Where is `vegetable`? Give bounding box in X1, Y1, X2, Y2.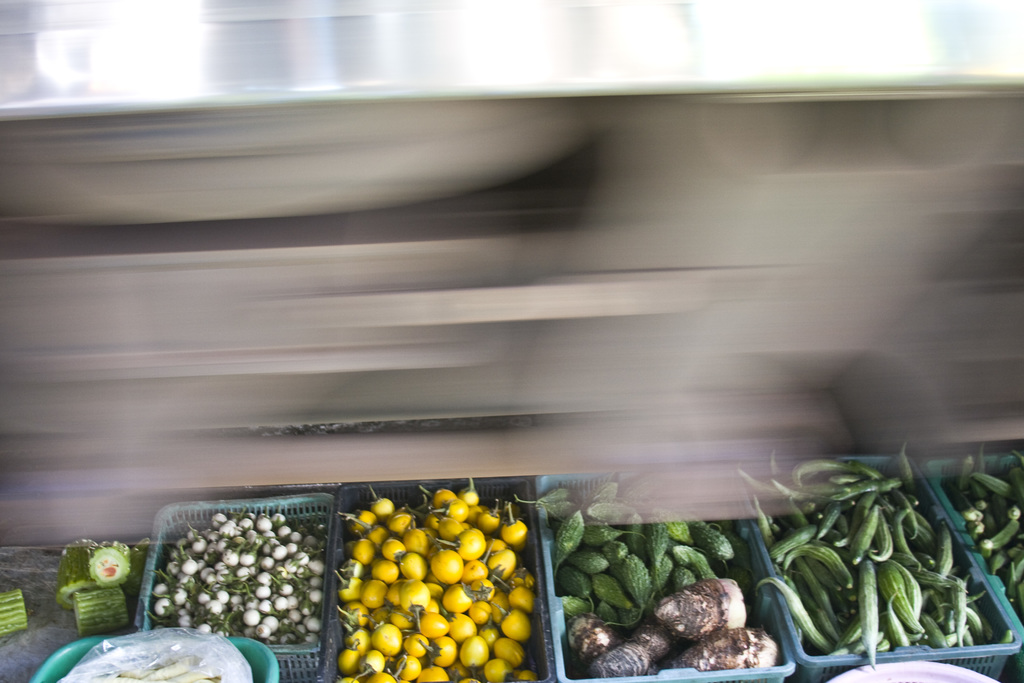
58, 536, 148, 629.
